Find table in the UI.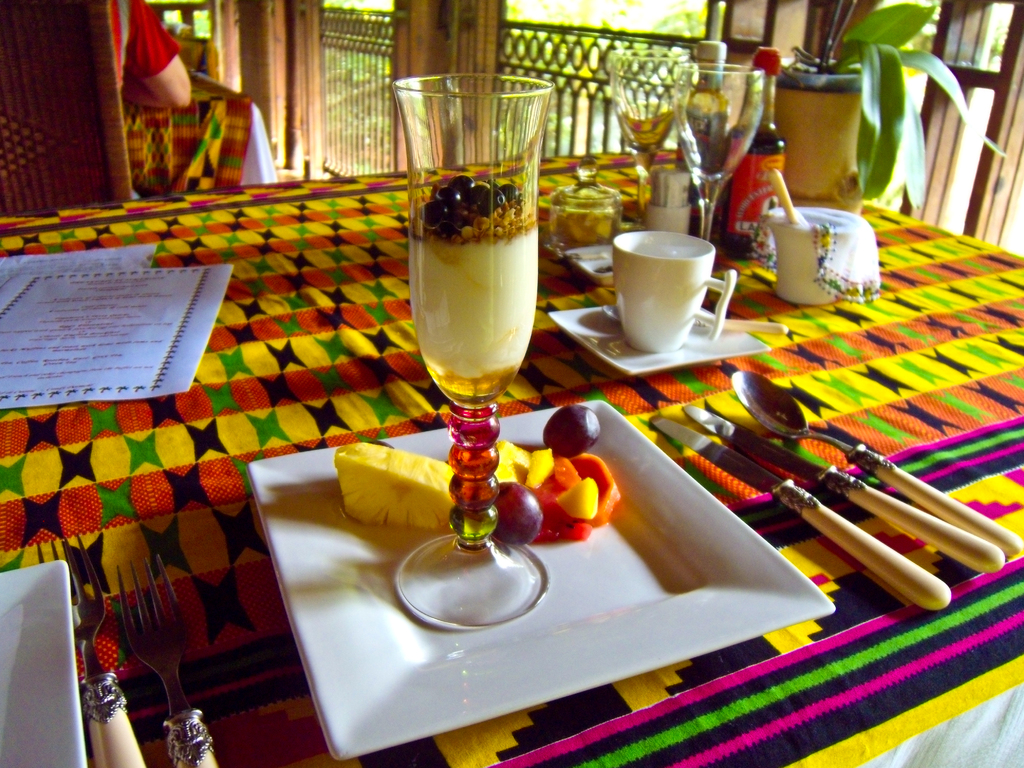
UI element at Rect(0, 137, 1023, 767).
